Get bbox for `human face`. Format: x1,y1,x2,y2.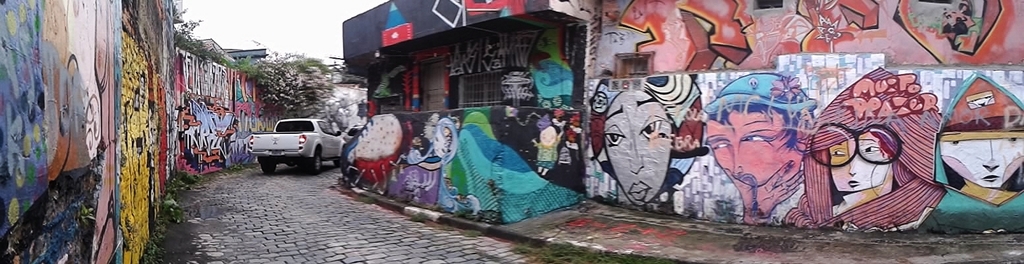
433,124,453,150.
